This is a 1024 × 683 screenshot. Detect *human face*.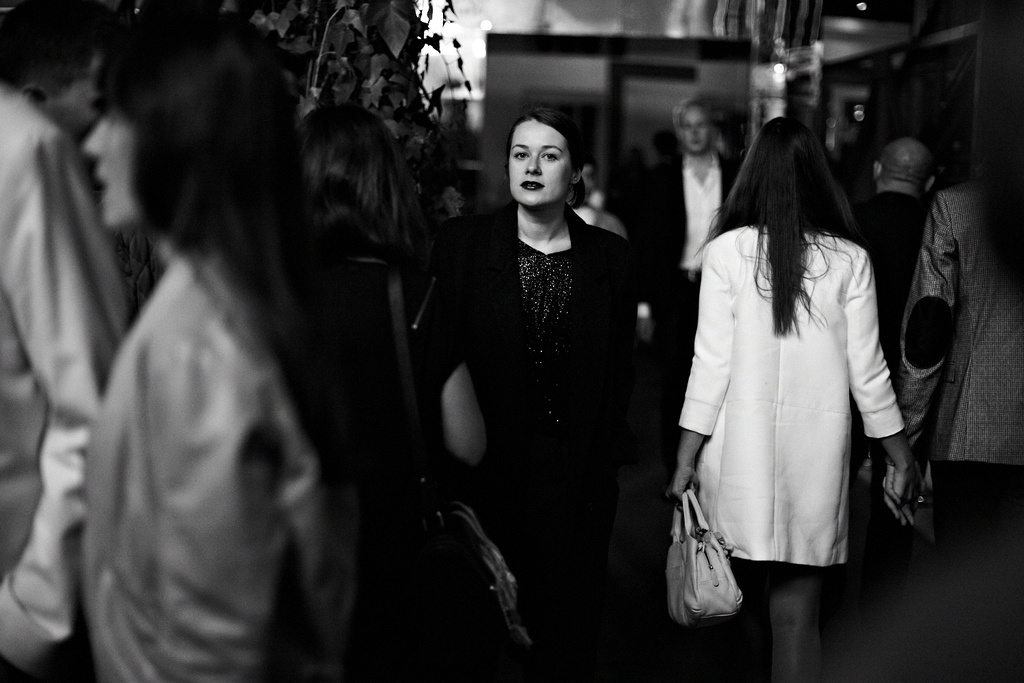
<box>674,102,711,152</box>.
